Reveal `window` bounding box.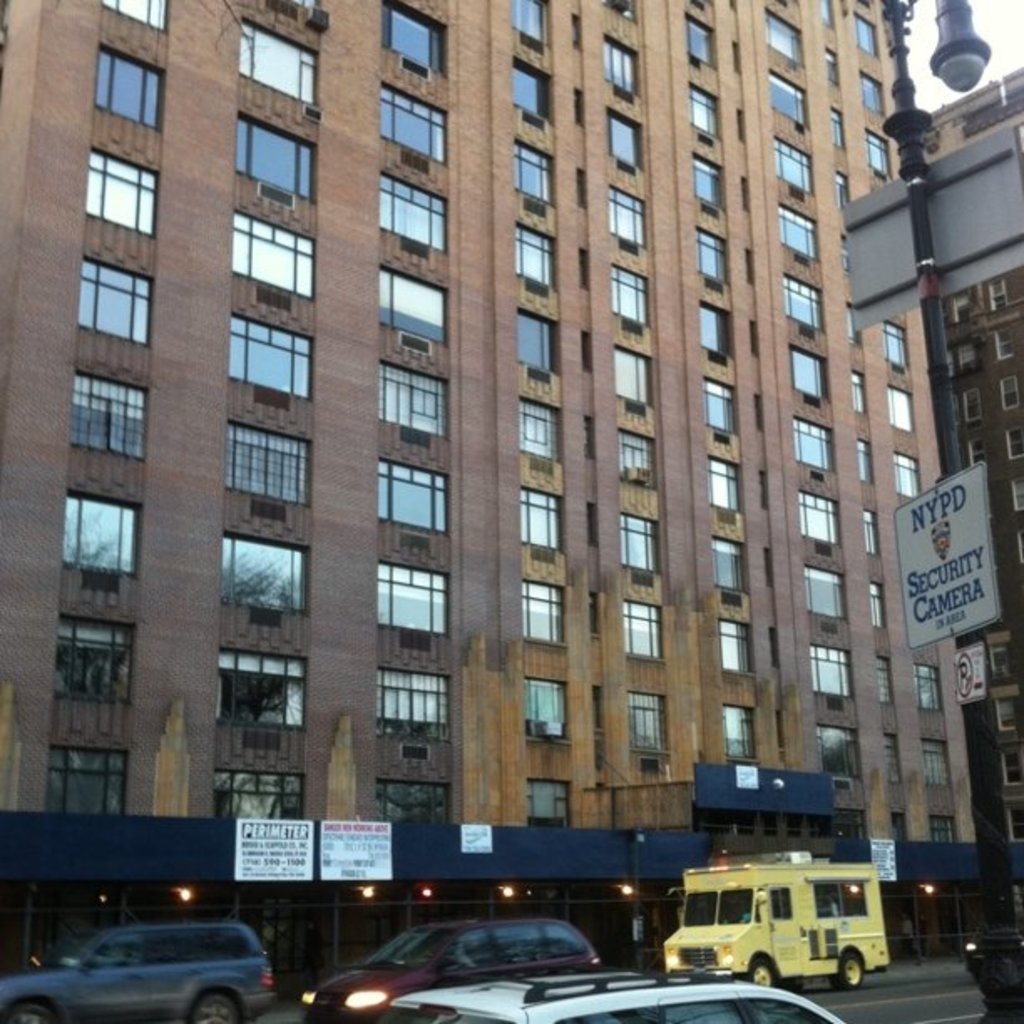
Revealed: pyautogui.locateOnScreen(356, 356, 435, 442).
